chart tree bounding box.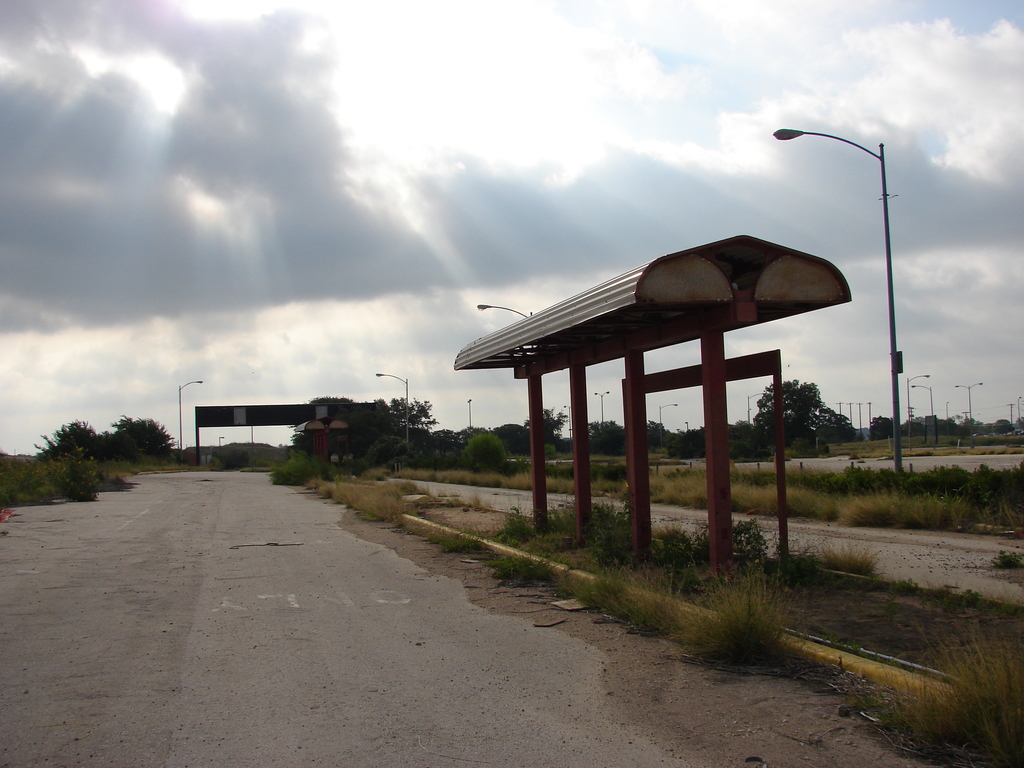
Charted: bbox(587, 419, 625, 460).
